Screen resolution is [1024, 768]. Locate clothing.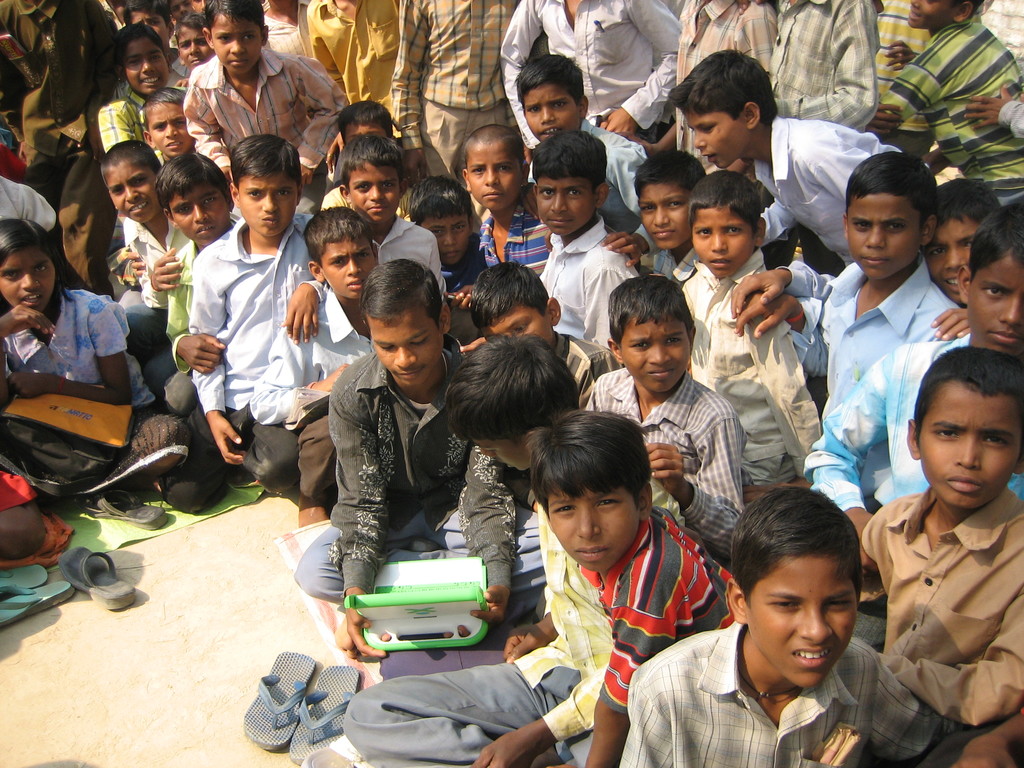
184 51 354 189.
